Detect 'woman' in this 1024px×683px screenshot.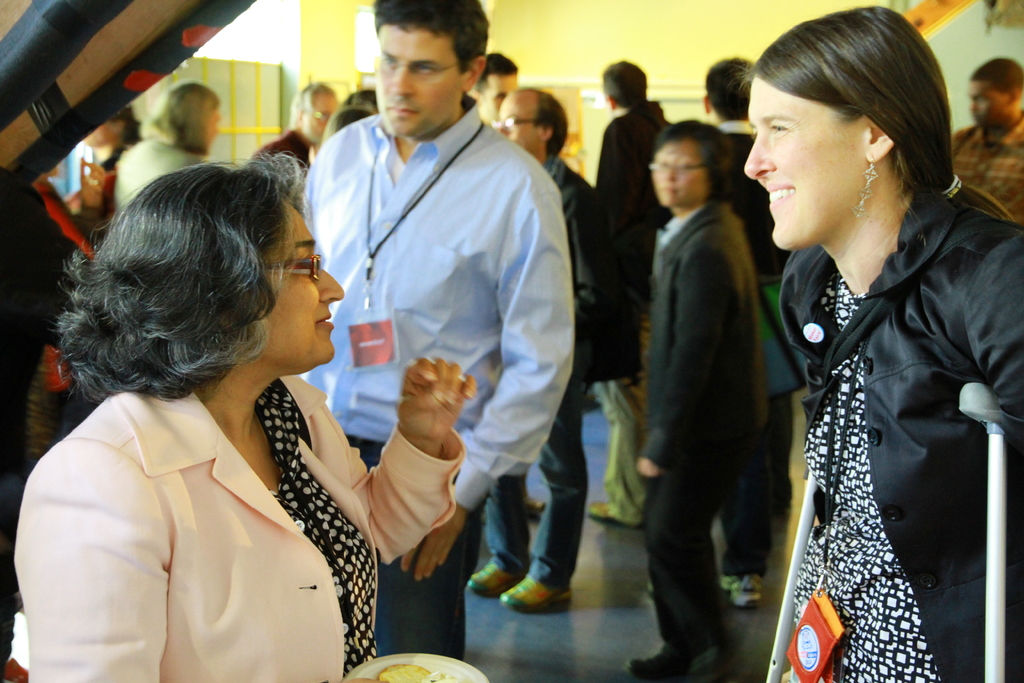
Detection: locate(111, 86, 233, 218).
